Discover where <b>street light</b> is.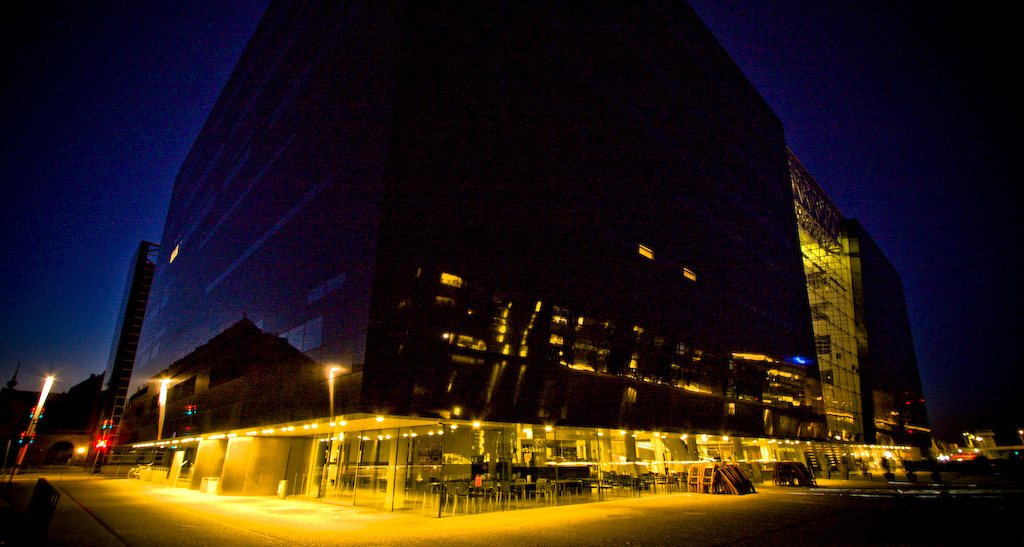
Discovered at Rect(152, 378, 175, 441).
